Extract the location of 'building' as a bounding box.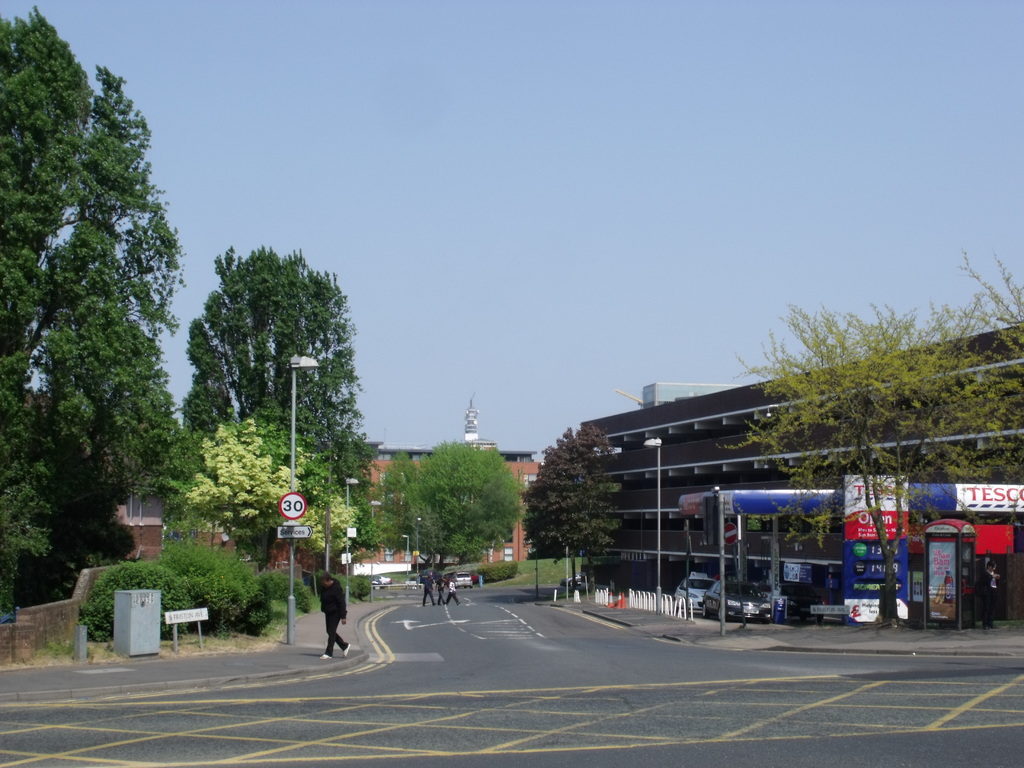
[121, 388, 539, 569].
